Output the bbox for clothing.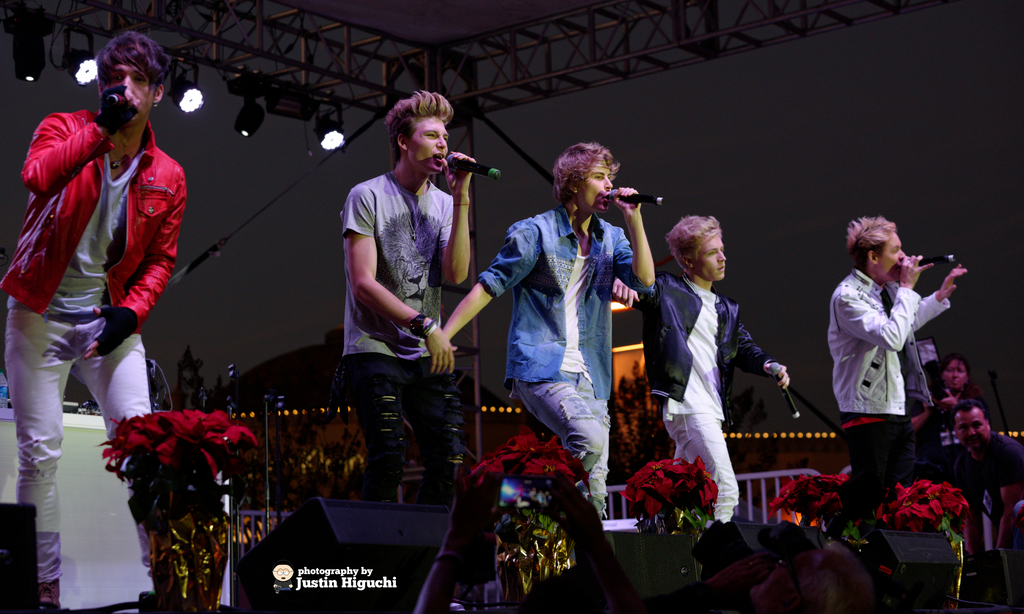
<bbox>342, 161, 469, 513</bbox>.
